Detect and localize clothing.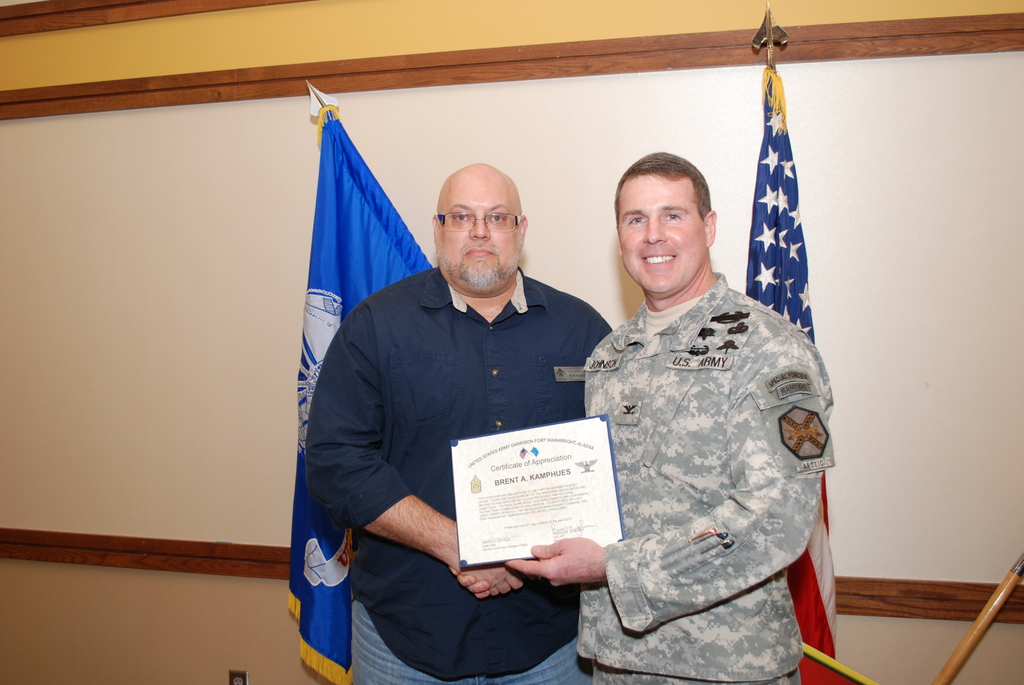
Localized at box(304, 265, 614, 684).
